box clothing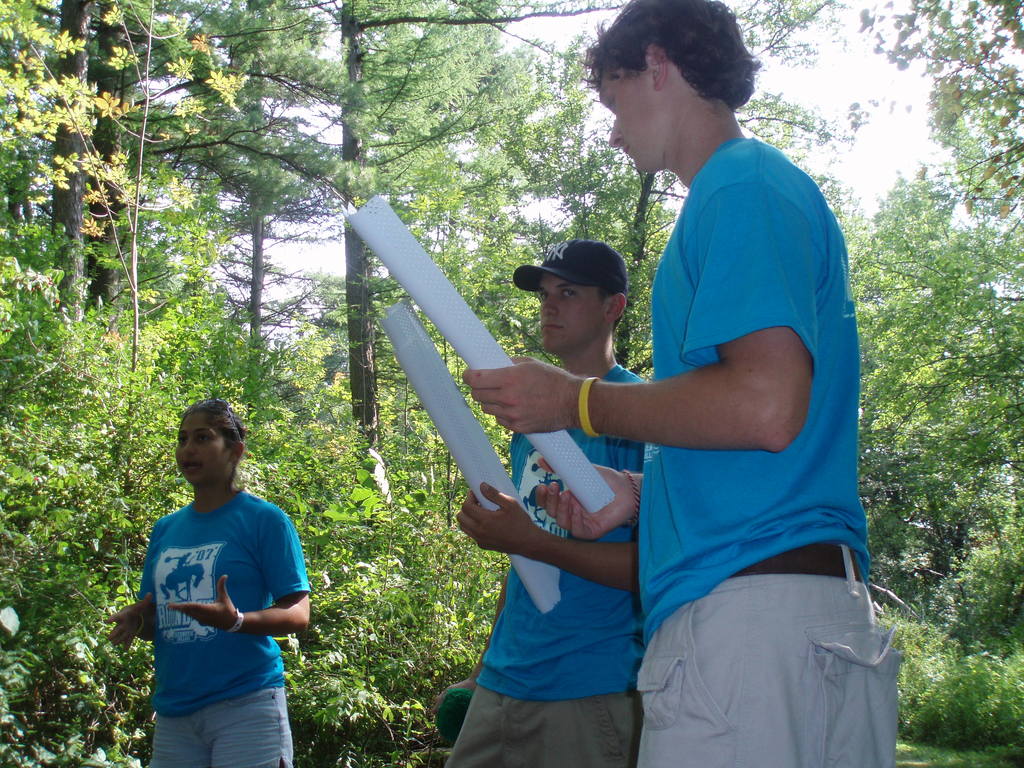
(131, 447, 304, 747)
